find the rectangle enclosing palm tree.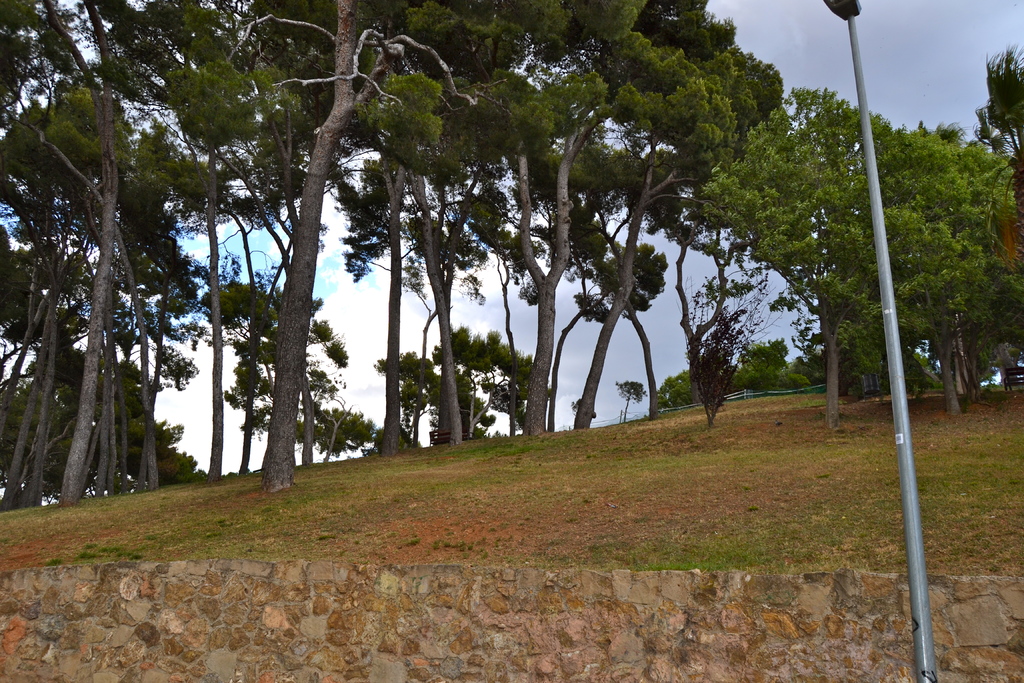
box(476, 151, 591, 443).
